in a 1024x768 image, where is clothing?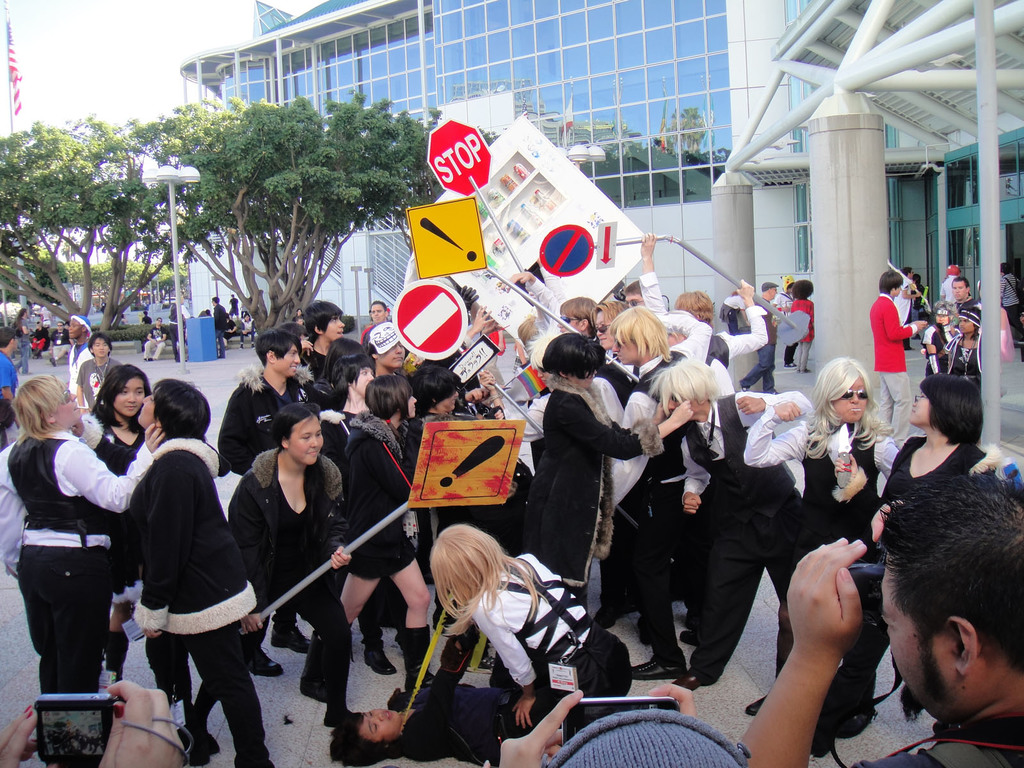
(x1=397, y1=664, x2=528, y2=761).
